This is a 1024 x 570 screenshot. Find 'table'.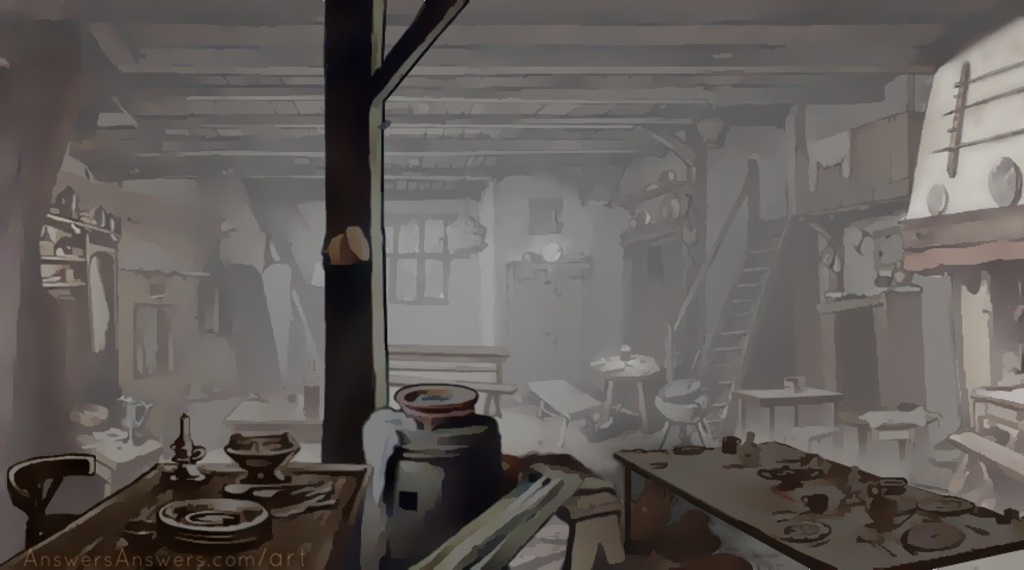
Bounding box: (0, 449, 371, 569).
